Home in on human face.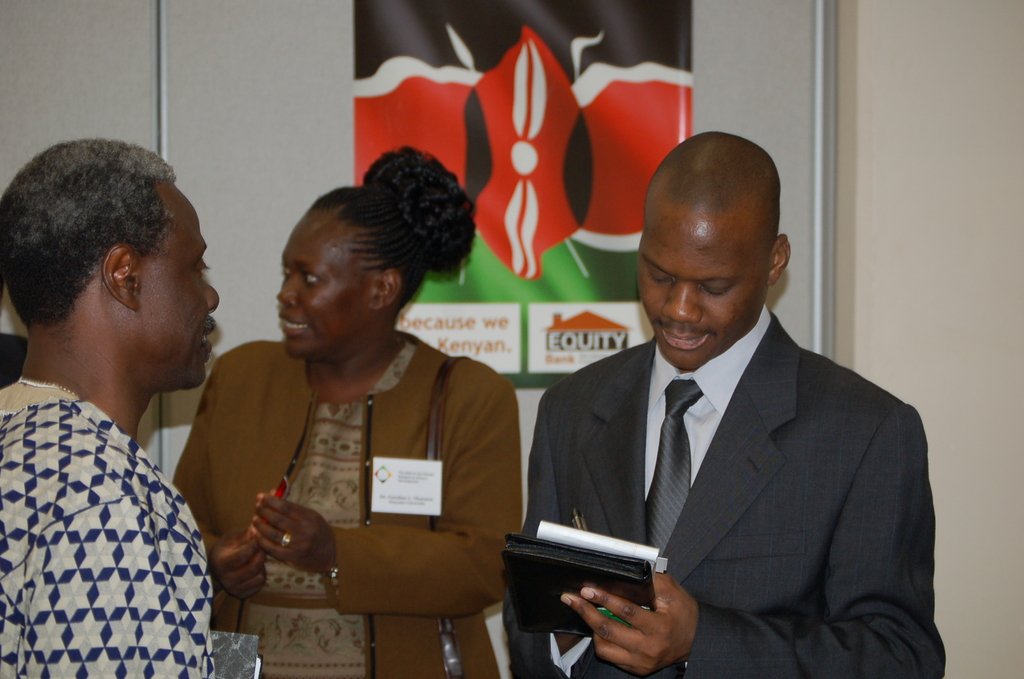
Homed in at bbox(637, 204, 767, 367).
